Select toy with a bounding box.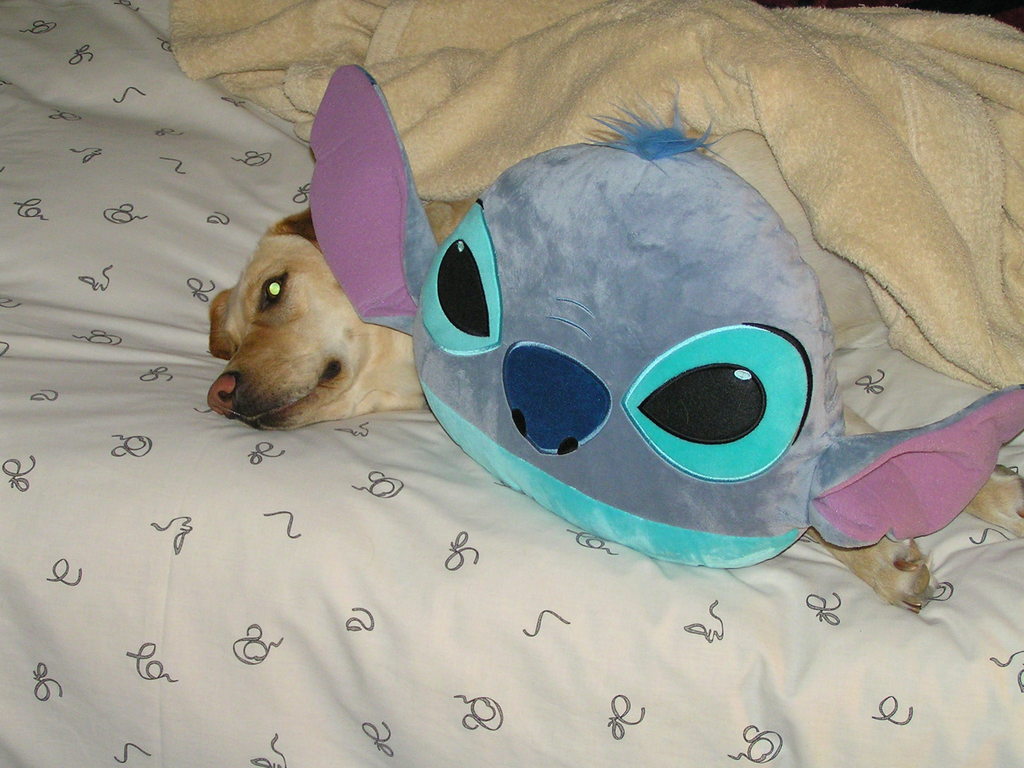
Rect(214, 108, 919, 620).
